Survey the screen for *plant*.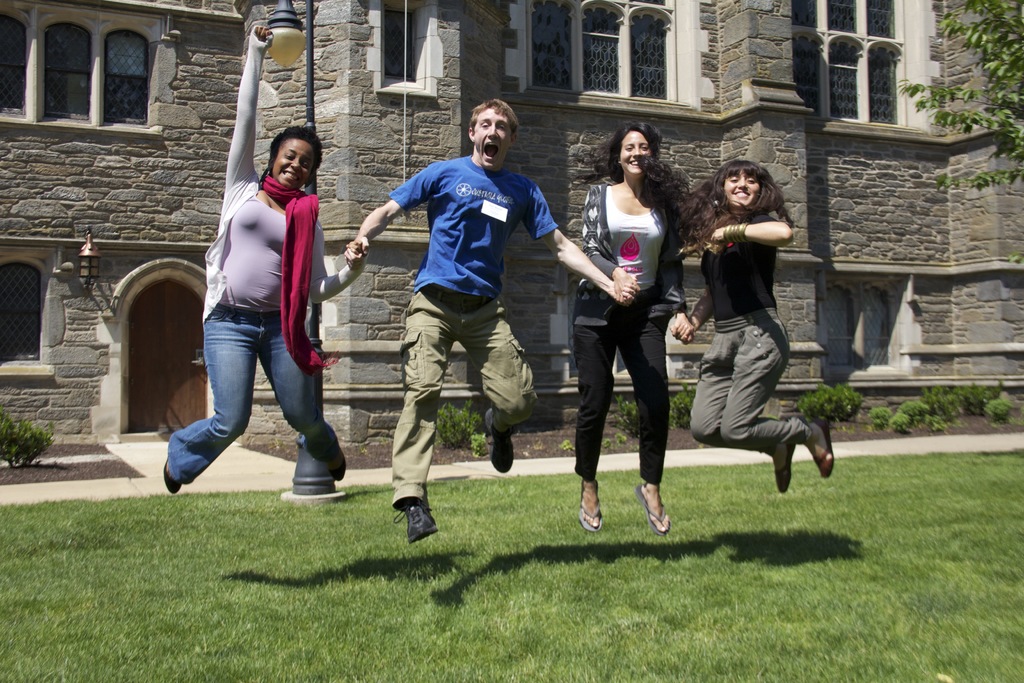
Survey found: <box>925,415,943,435</box>.
